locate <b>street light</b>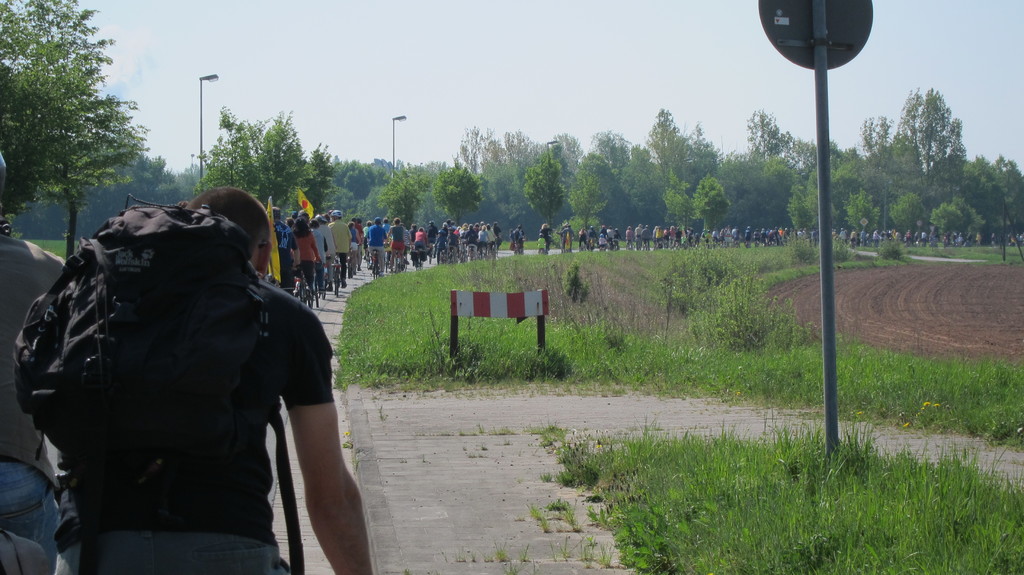
x1=196 y1=70 x2=218 y2=188
